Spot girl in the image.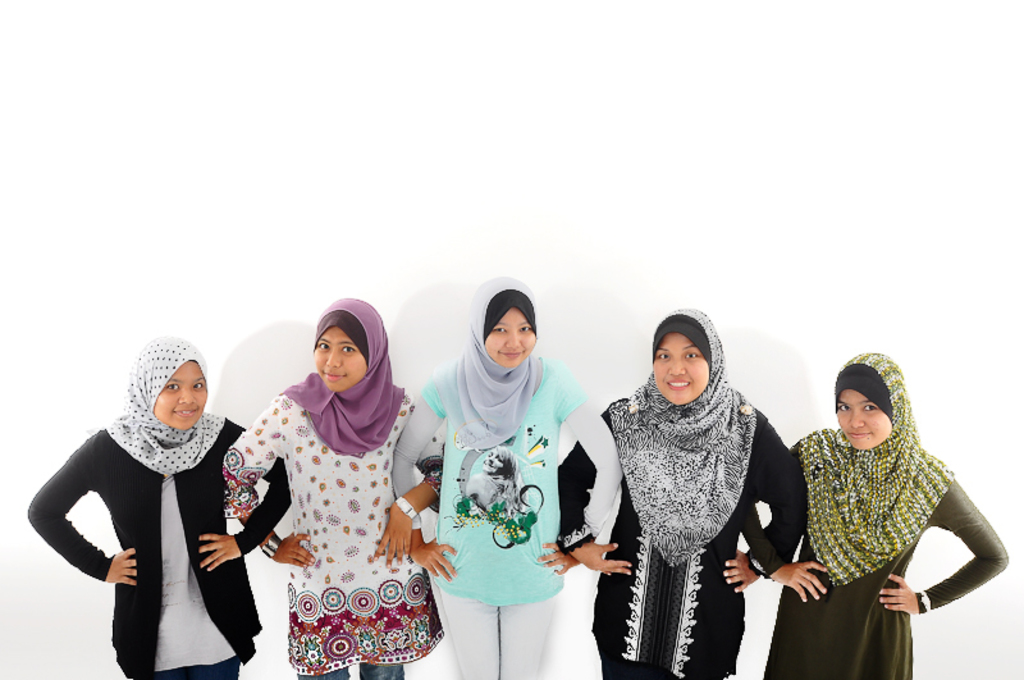
girl found at Rect(23, 339, 289, 679).
